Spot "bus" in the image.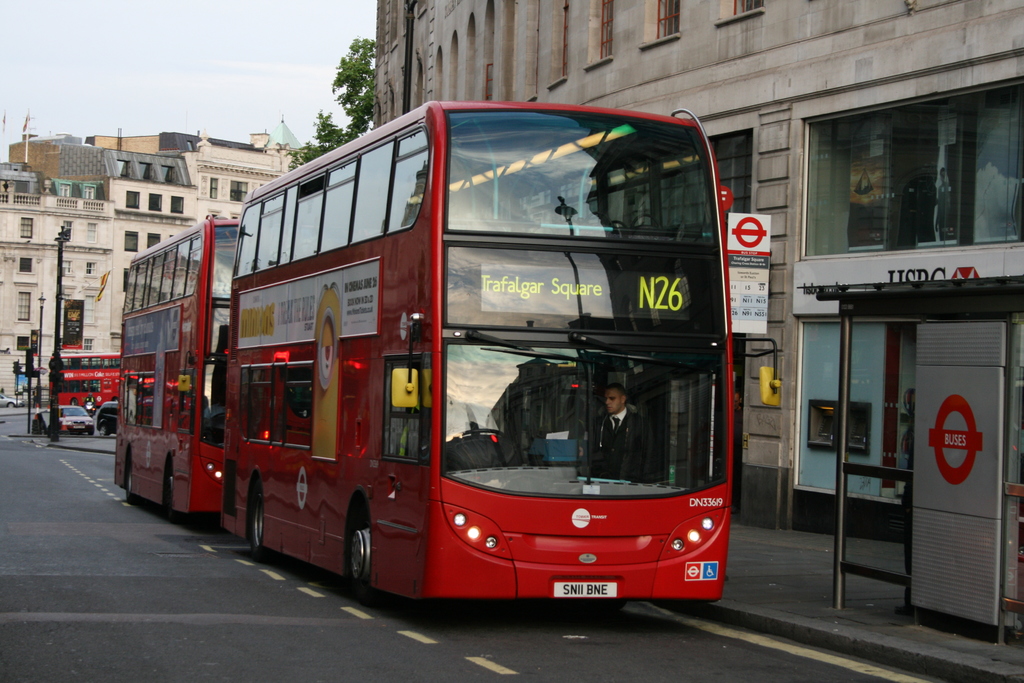
"bus" found at bbox(219, 95, 735, 606).
